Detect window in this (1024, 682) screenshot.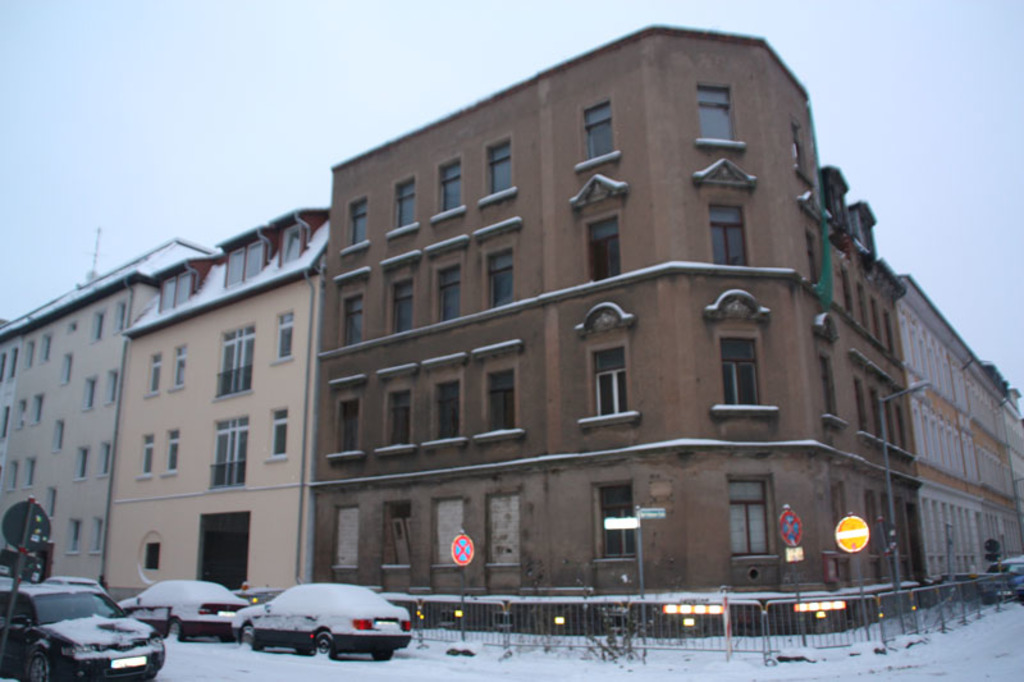
Detection: box(694, 84, 737, 142).
